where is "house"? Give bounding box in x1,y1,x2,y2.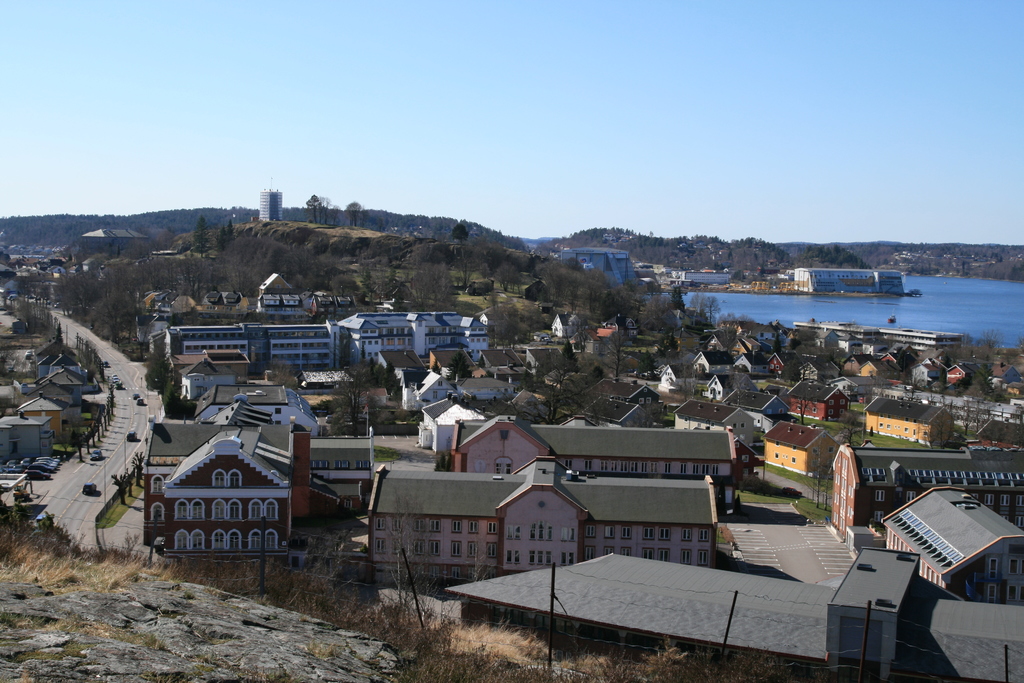
735,350,778,373.
